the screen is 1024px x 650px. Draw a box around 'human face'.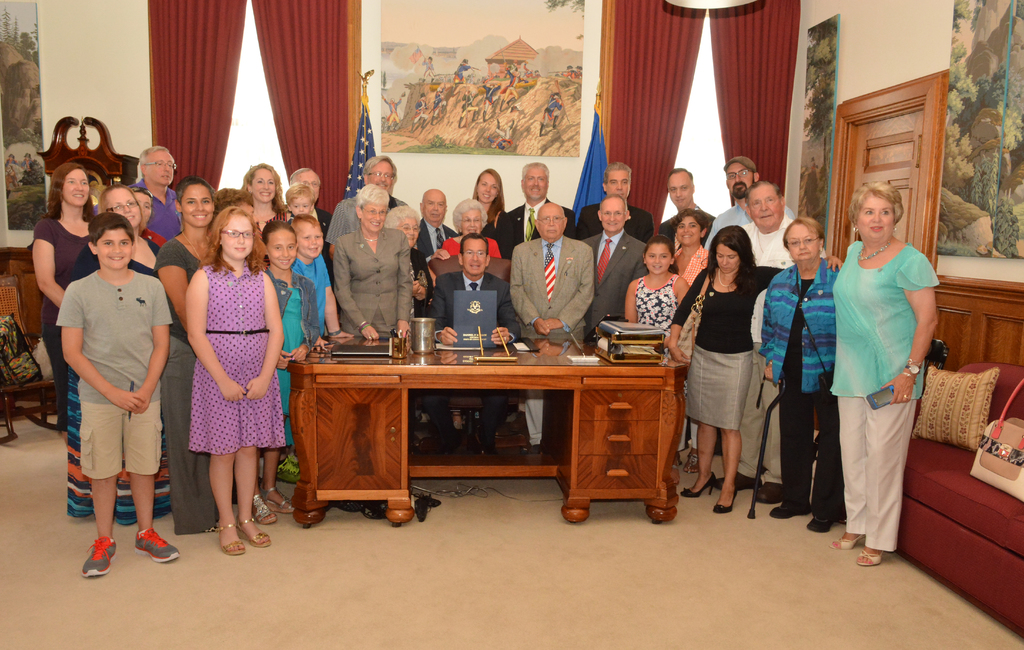
108,190,140,228.
